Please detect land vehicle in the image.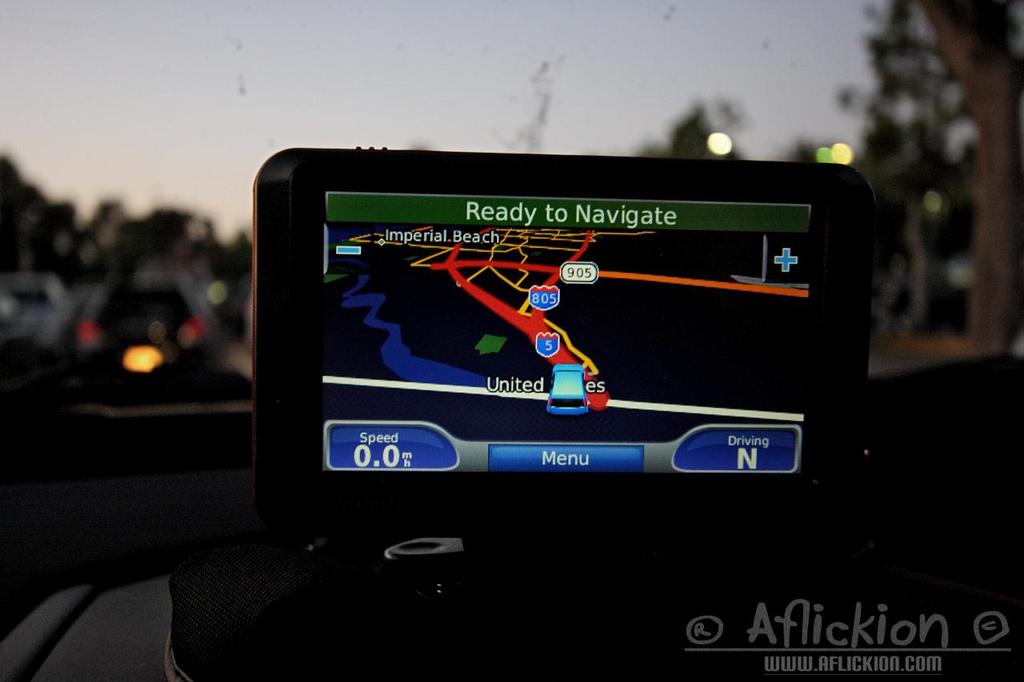
543, 357, 593, 417.
